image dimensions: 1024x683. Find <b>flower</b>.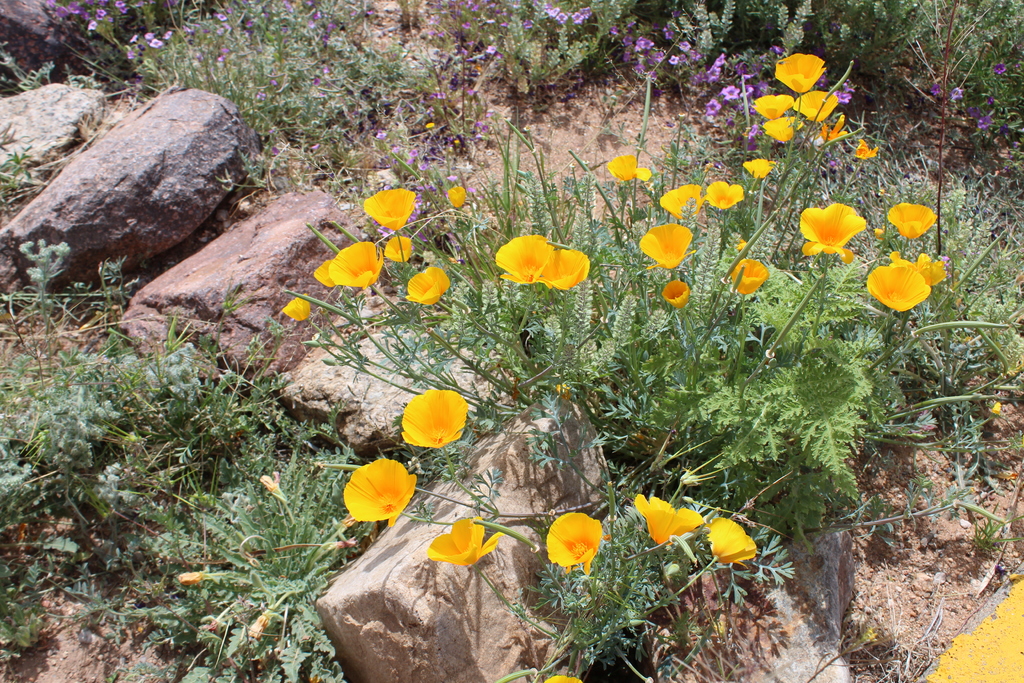
box(662, 270, 689, 308).
